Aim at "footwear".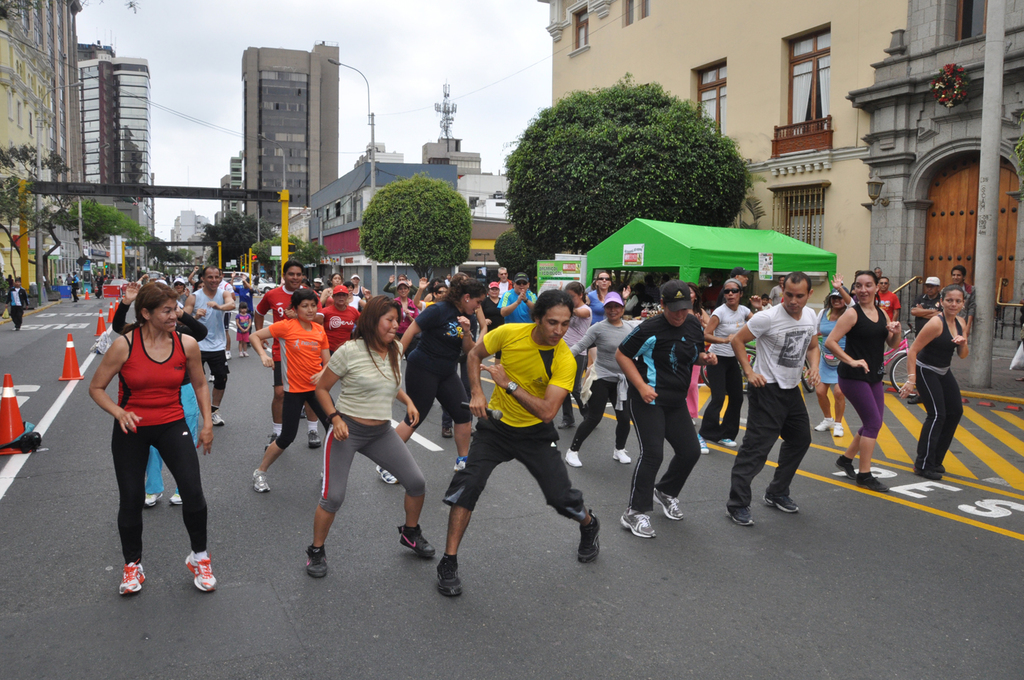
Aimed at x1=307, y1=430, x2=319, y2=446.
